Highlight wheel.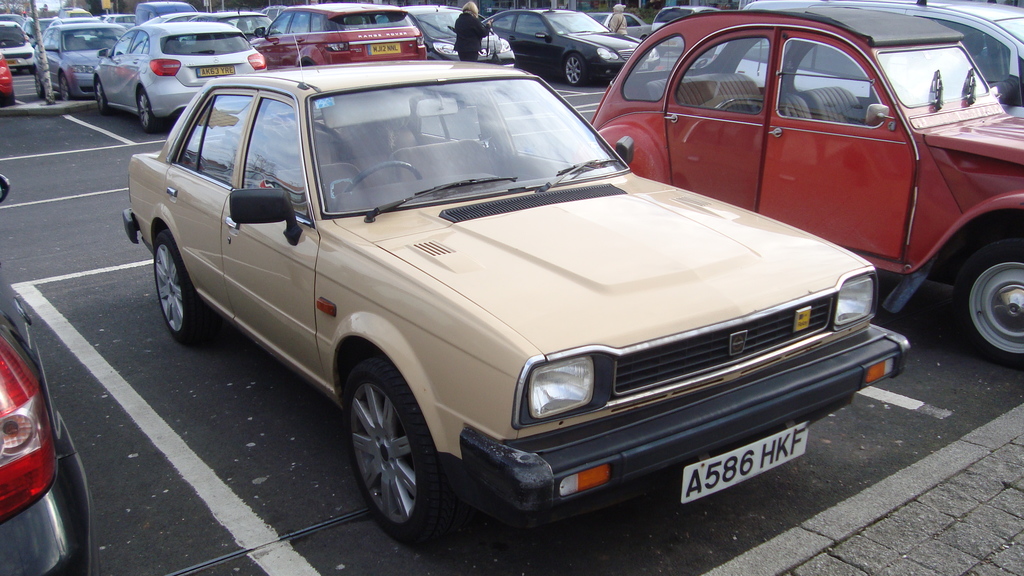
Highlighted region: bbox(2, 97, 13, 107).
